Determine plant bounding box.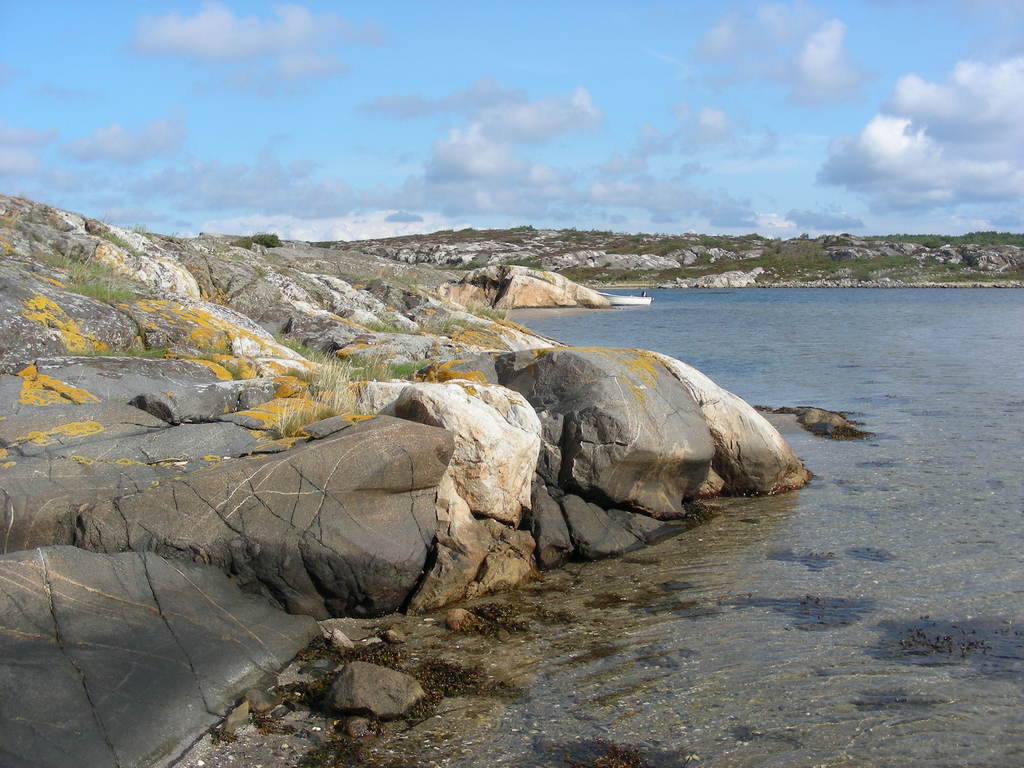
Determined: pyautogui.locateOnScreen(136, 221, 151, 238).
